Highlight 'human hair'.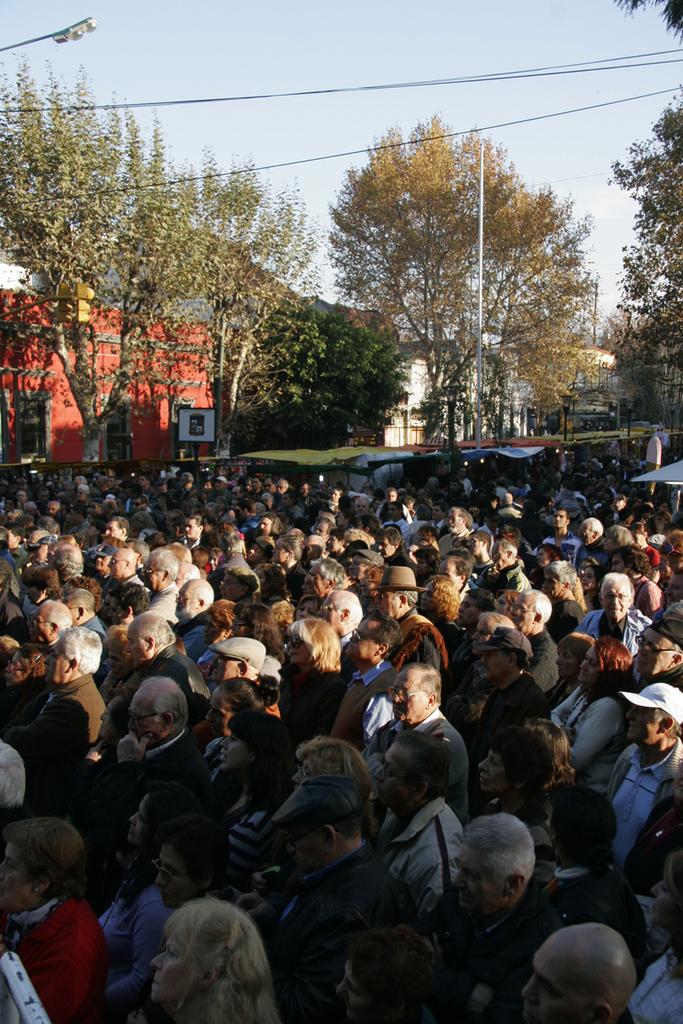
Highlighted region: (668, 848, 682, 977).
